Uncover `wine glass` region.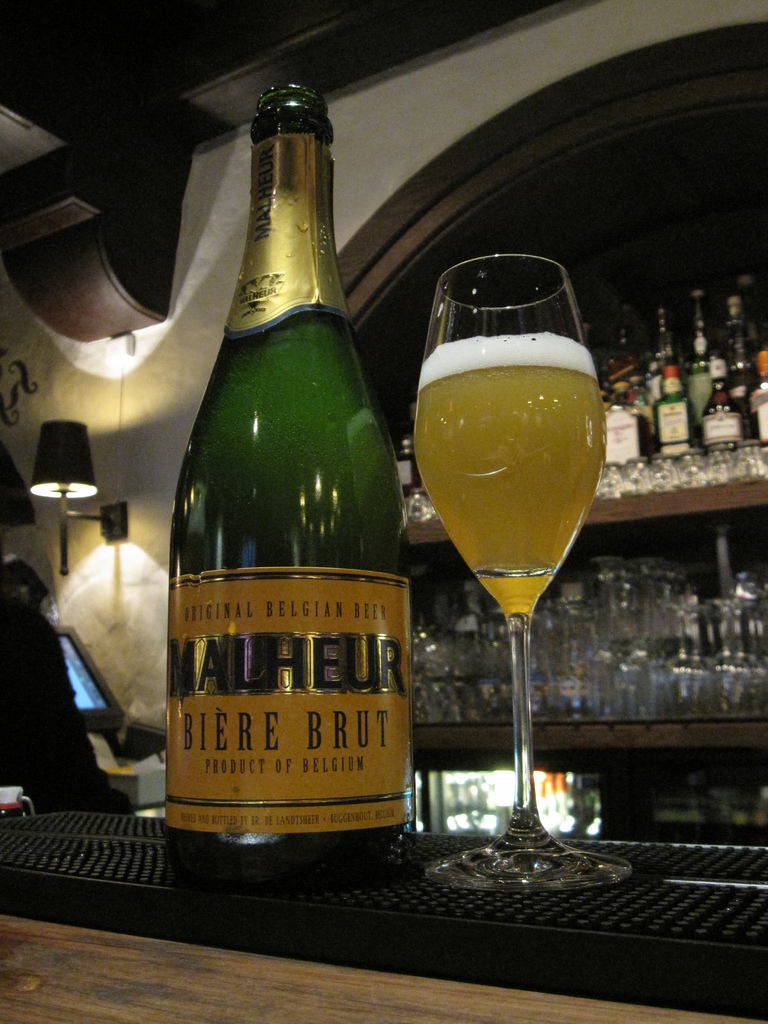
Uncovered: 410:257:625:892.
